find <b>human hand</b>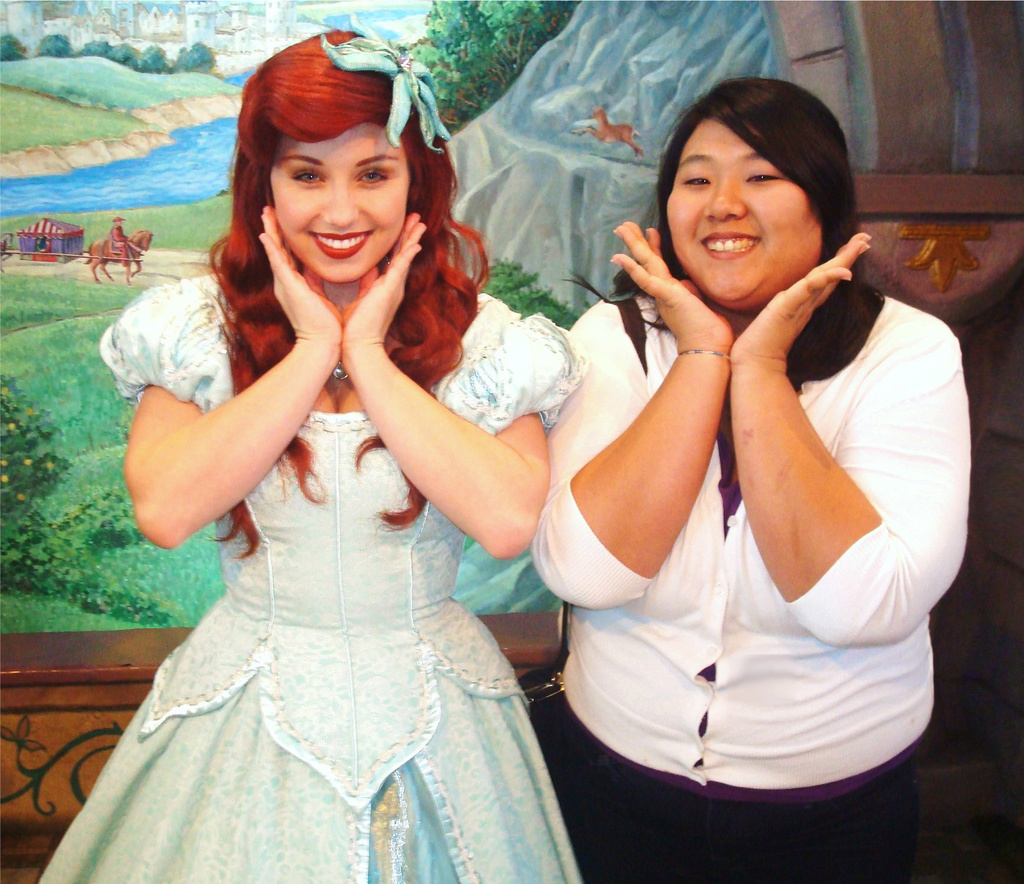
select_region(340, 211, 429, 344)
